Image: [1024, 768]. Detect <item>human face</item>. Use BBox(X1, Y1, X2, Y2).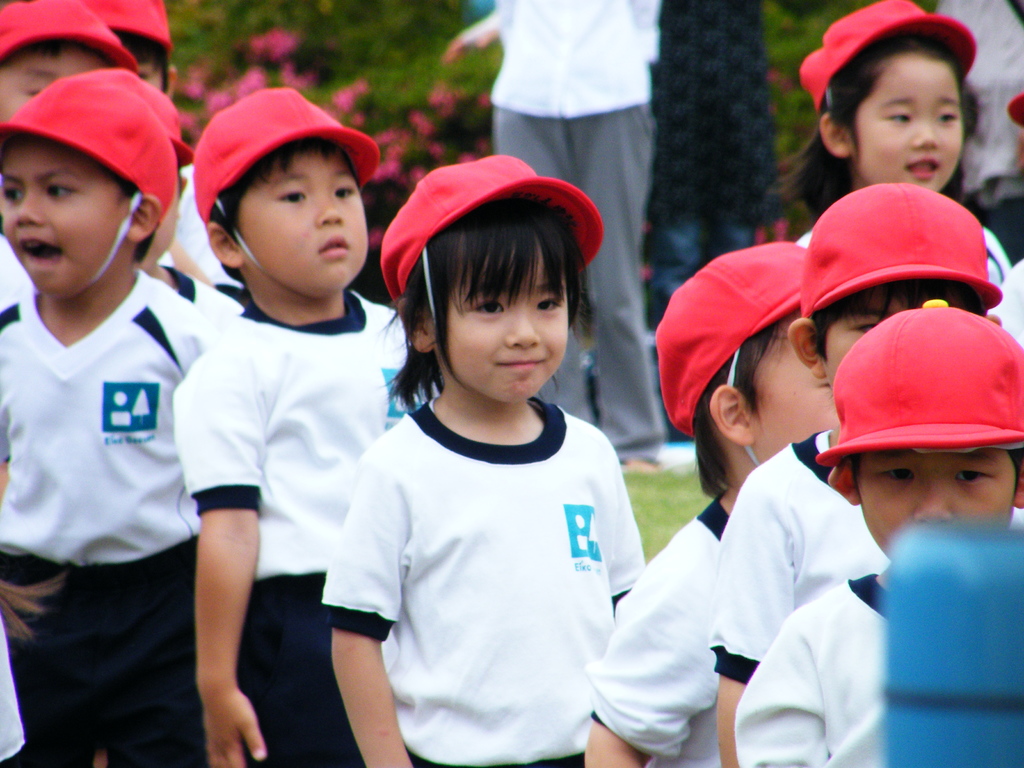
BBox(858, 446, 1018, 559).
